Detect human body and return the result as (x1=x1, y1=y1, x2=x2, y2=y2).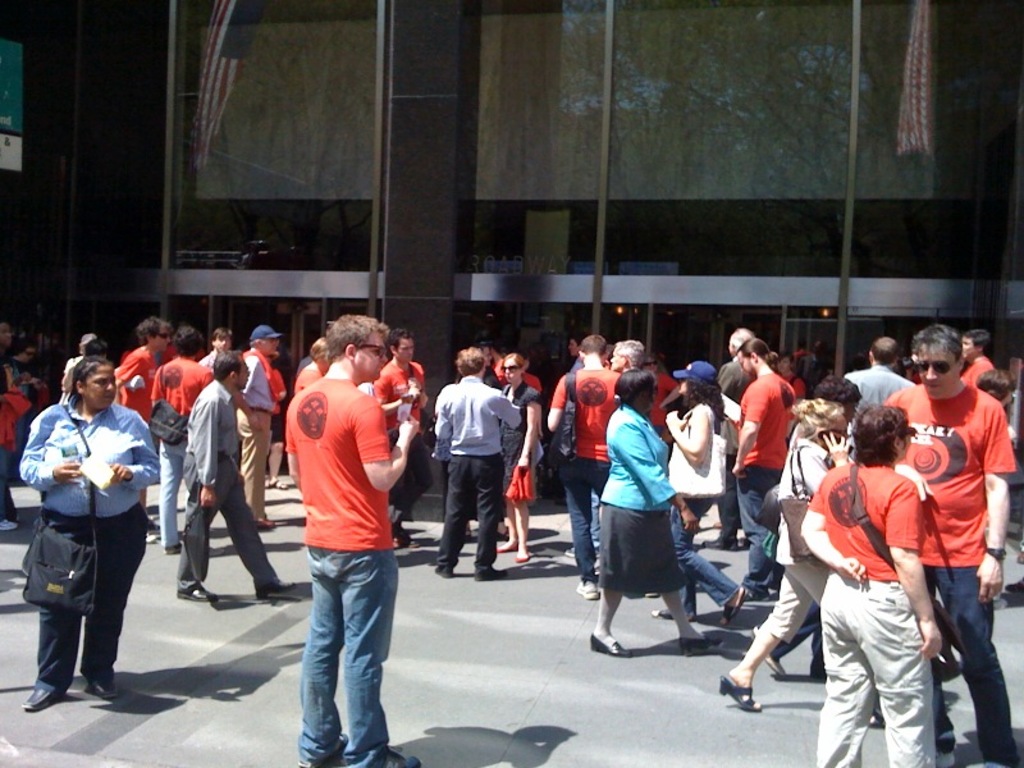
(x1=846, y1=365, x2=906, y2=463).
